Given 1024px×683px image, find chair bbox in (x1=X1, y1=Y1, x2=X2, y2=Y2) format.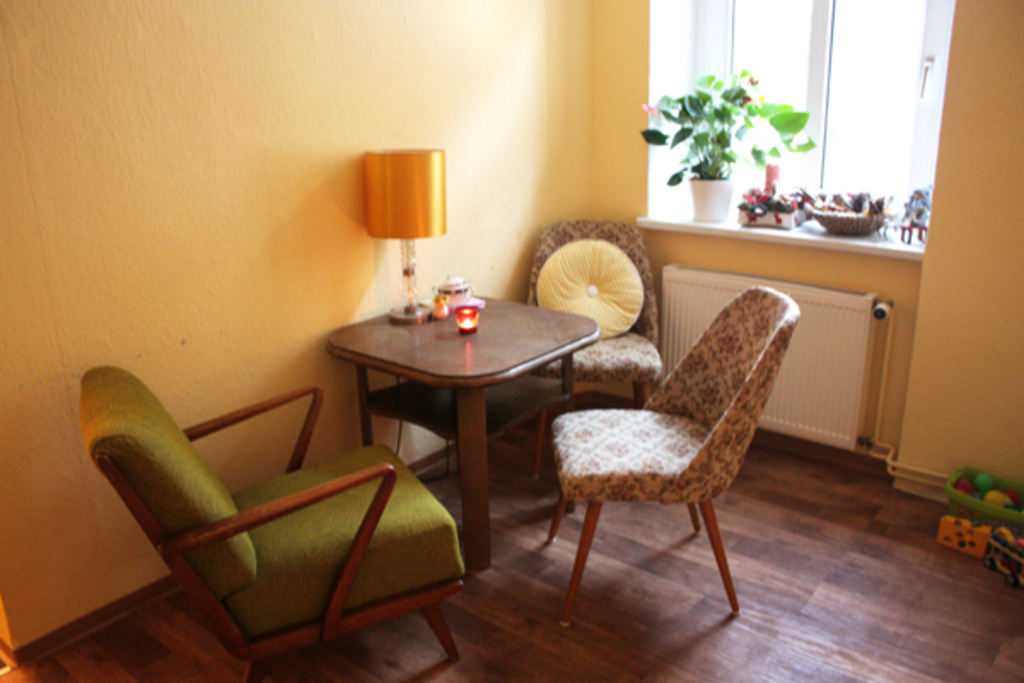
(x1=75, y1=364, x2=469, y2=681).
